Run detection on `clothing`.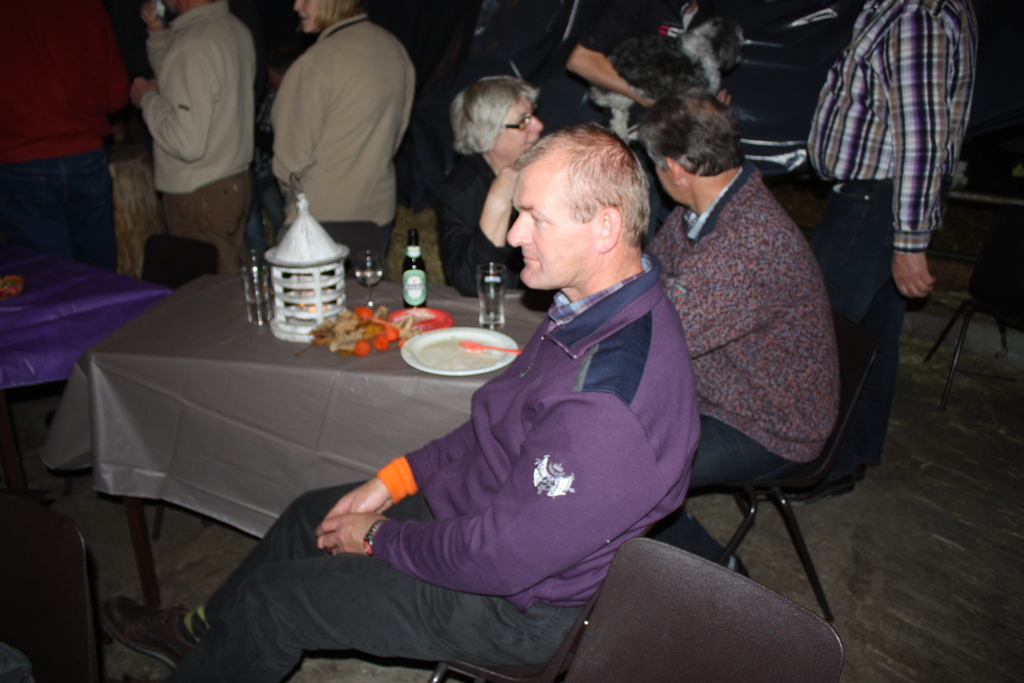
Result: BBox(430, 145, 524, 293).
